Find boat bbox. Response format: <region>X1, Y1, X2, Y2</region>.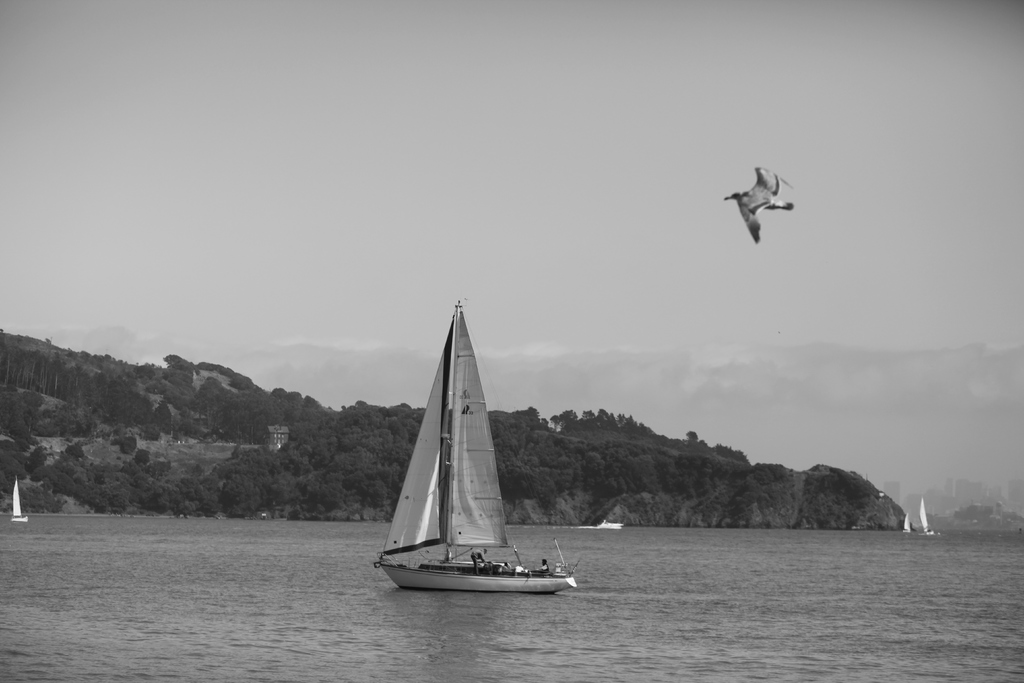
<region>8, 479, 33, 525</region>.
